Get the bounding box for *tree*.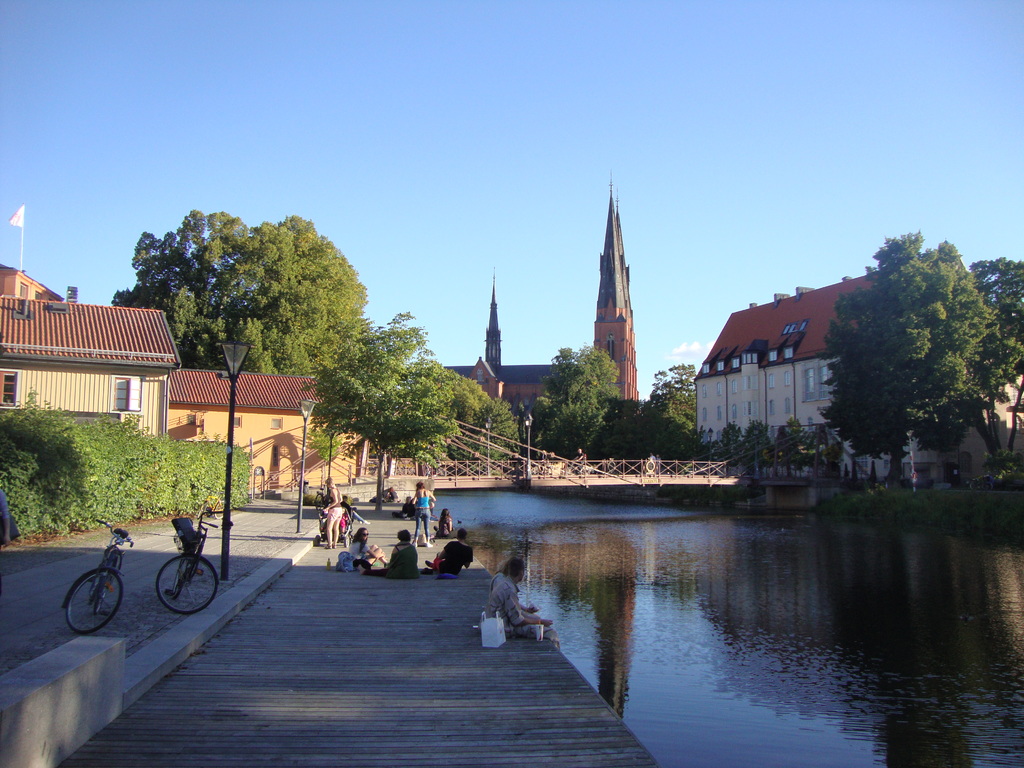
<bbox>708, 425, 742, 458</bbox>.
